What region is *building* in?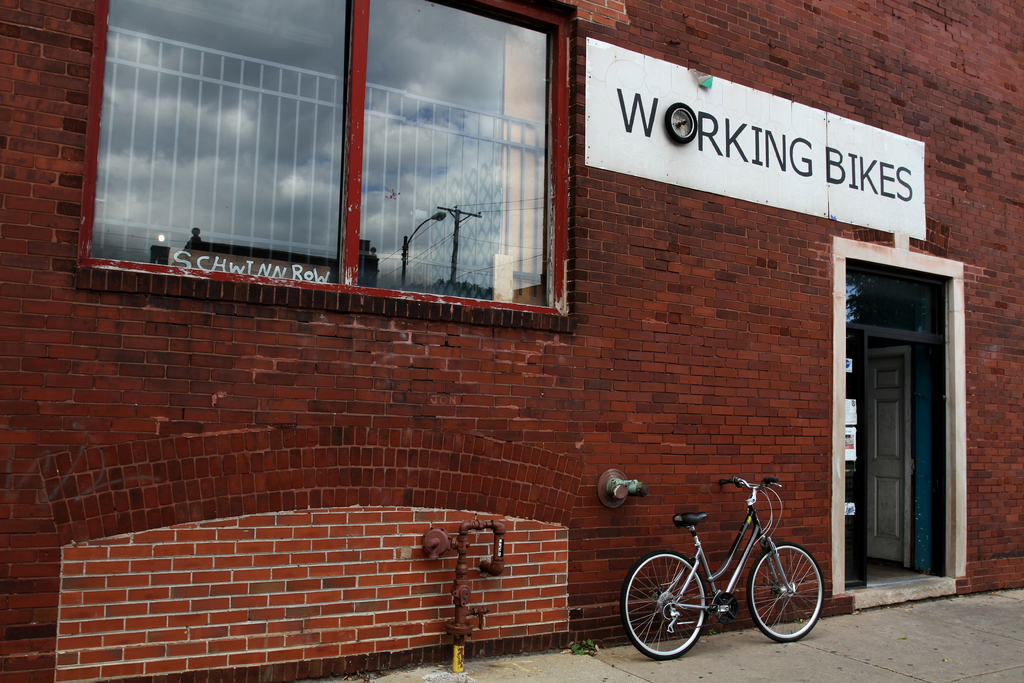
bbox=(0, 0, 1023, 682).
